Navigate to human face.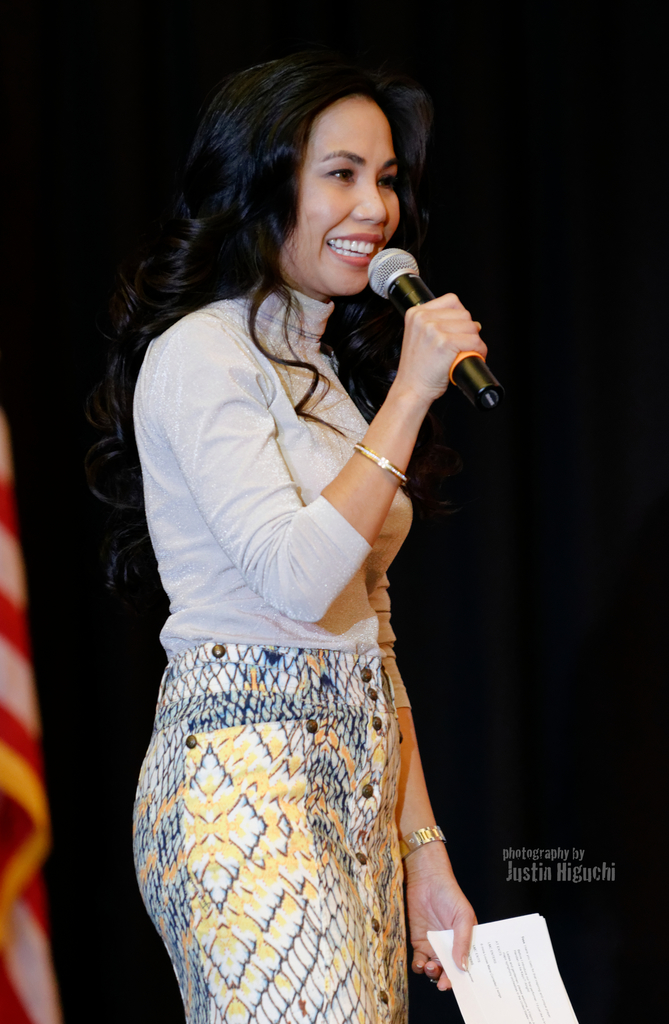
Navigation target: 273:94:404:297.
